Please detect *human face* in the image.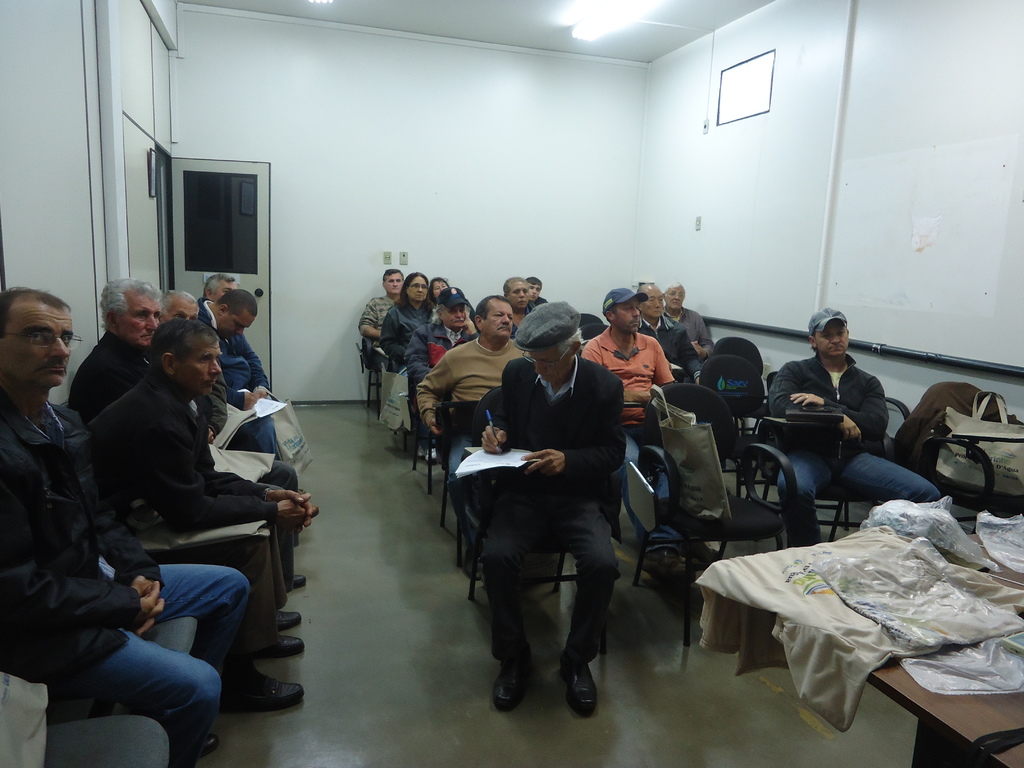
213:281:239:301.
